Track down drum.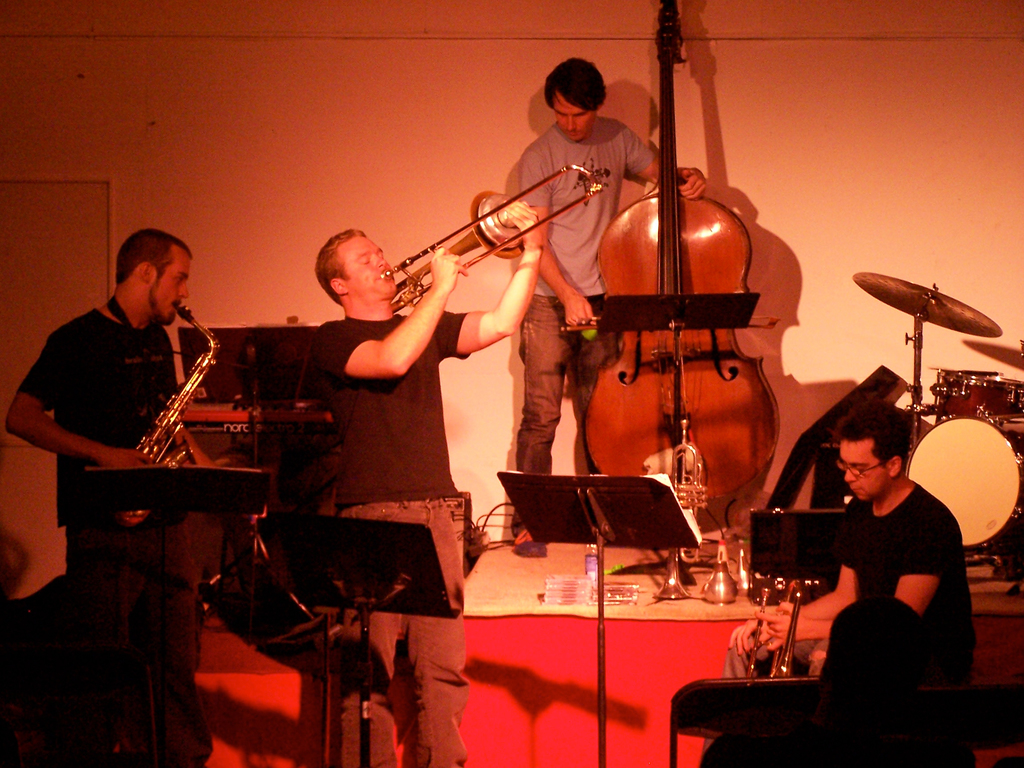
Tracked to 906,415,1022,547.
